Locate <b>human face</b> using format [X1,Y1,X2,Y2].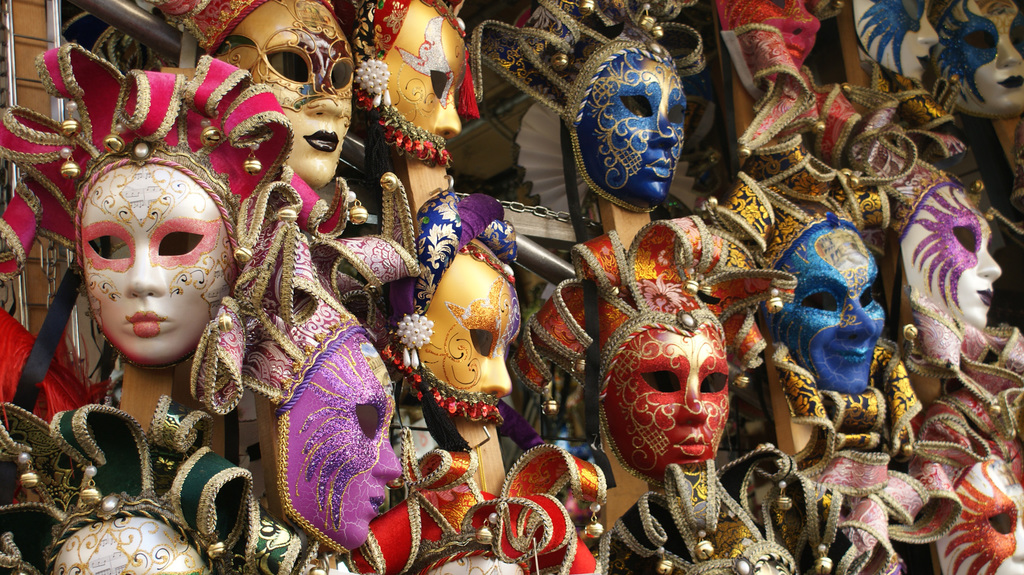
[760,229,884,397].
